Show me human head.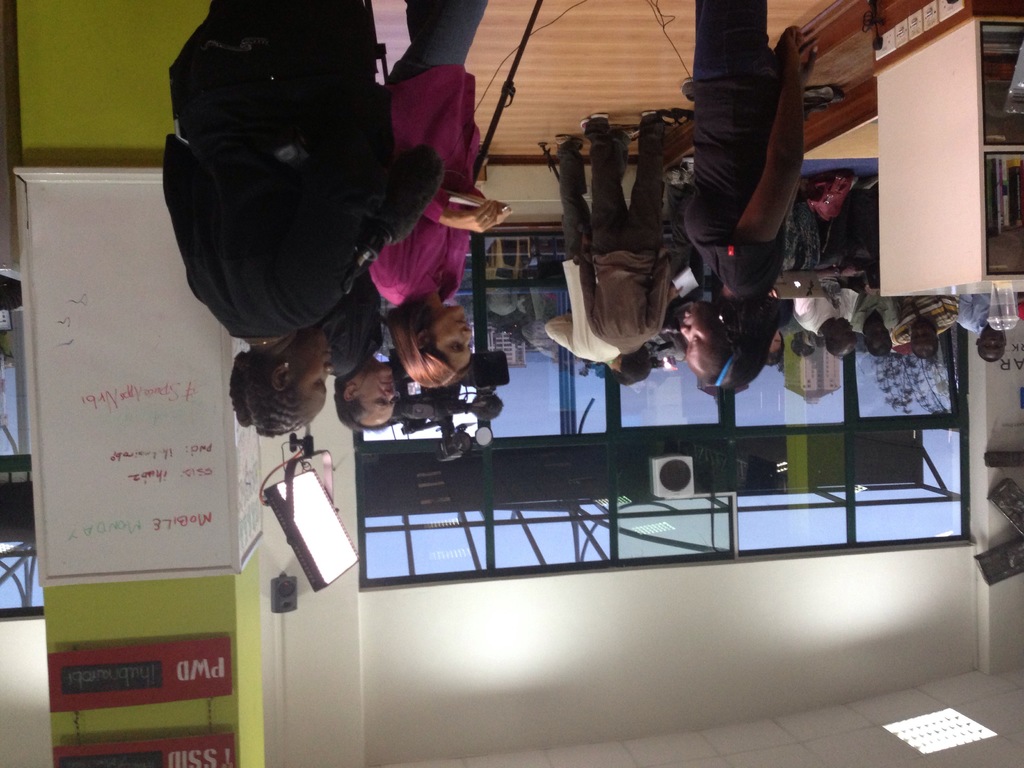
human head is here: l=683, t=304, r=769, b=388.
